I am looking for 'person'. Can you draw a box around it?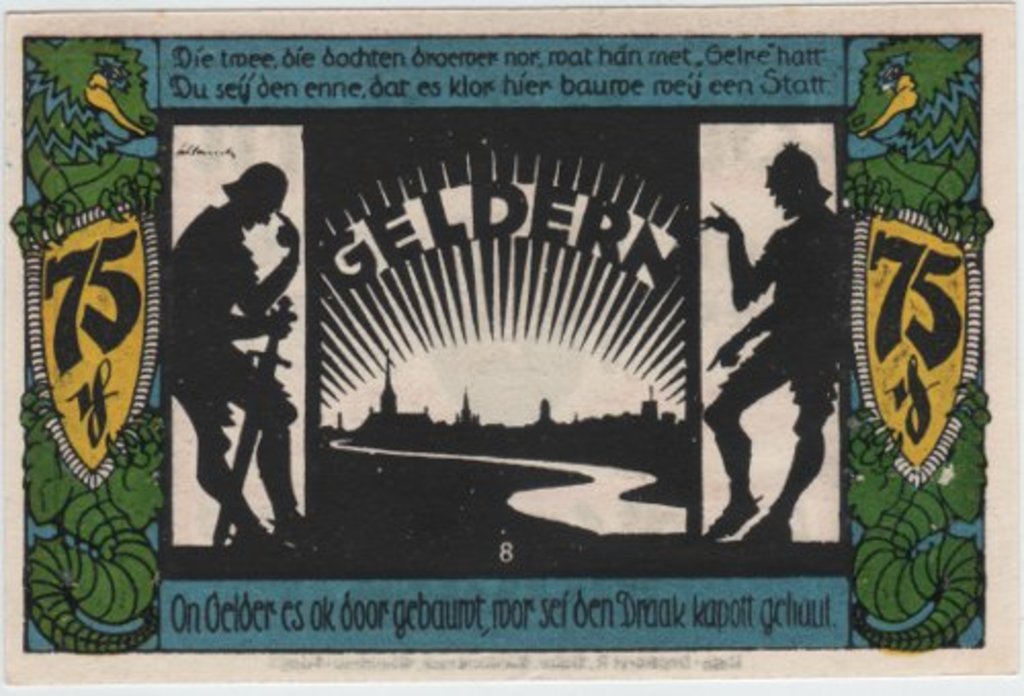
Sure, the bounding box is pyautogui.locateOnScreen(692, 137, 844, 542).
